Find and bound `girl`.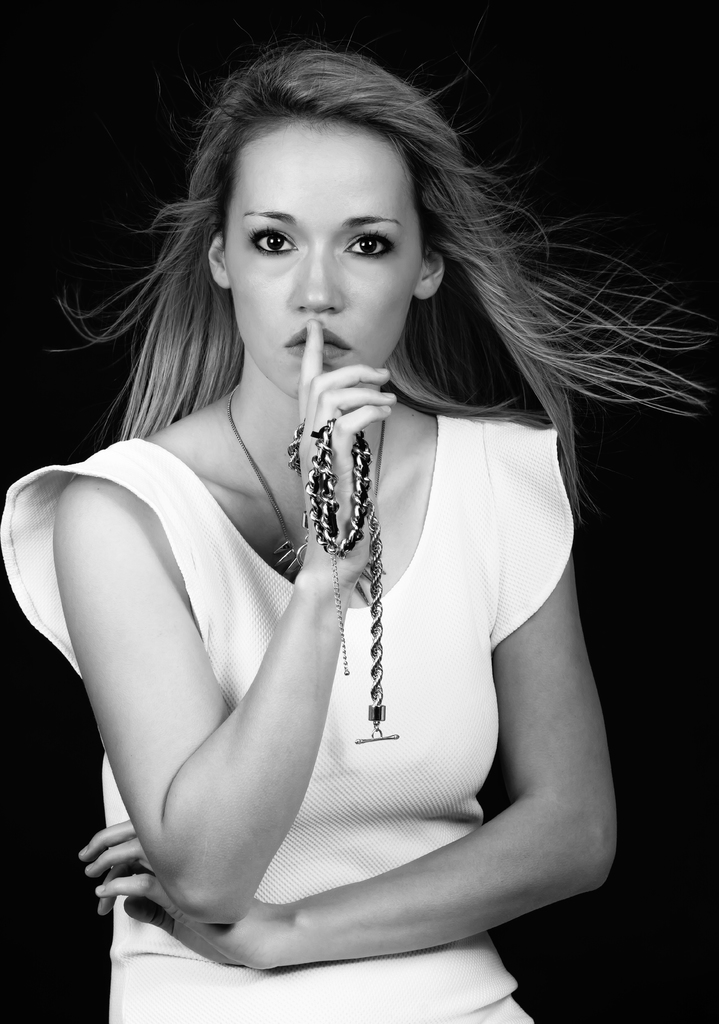
Bound: {"x1": 0, "y1": 26, "x2": 718, "y2": 1023}.
